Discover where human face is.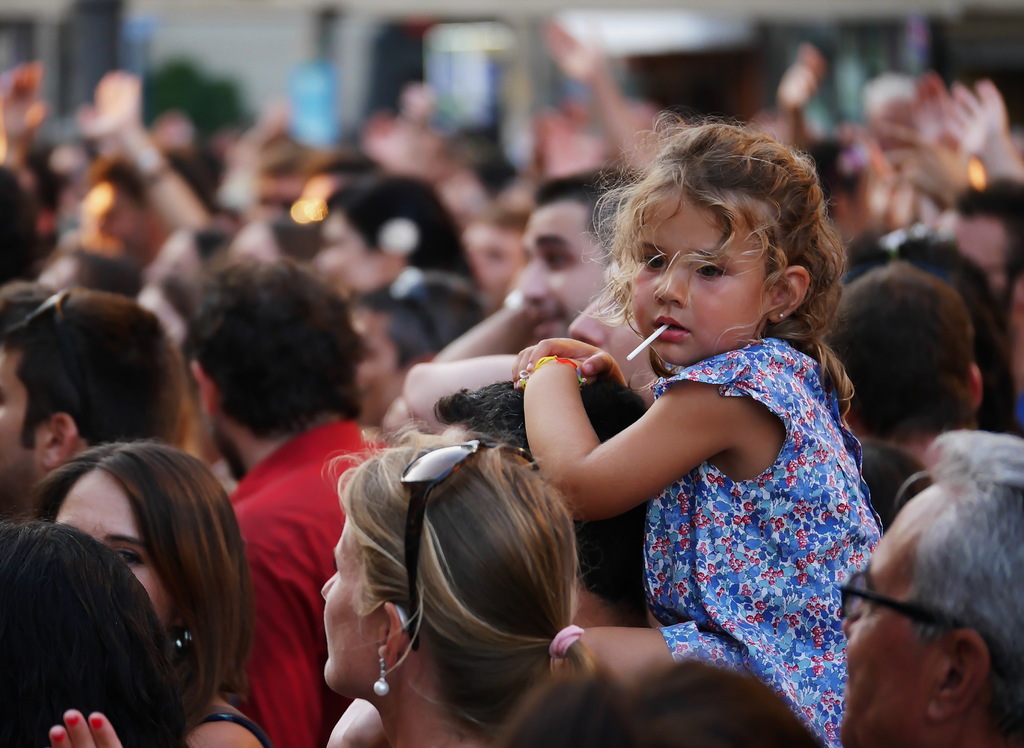
Discovered at Rect(629, 189, 771, 366).
